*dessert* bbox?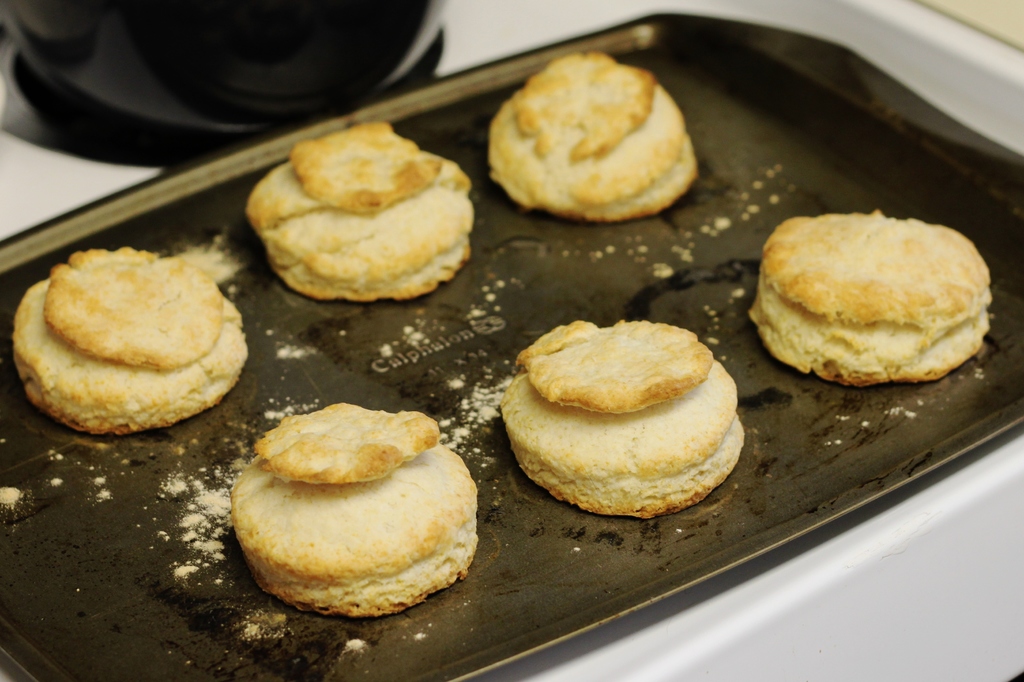
(x1=489, y1=51, x2=692, y2=218)
